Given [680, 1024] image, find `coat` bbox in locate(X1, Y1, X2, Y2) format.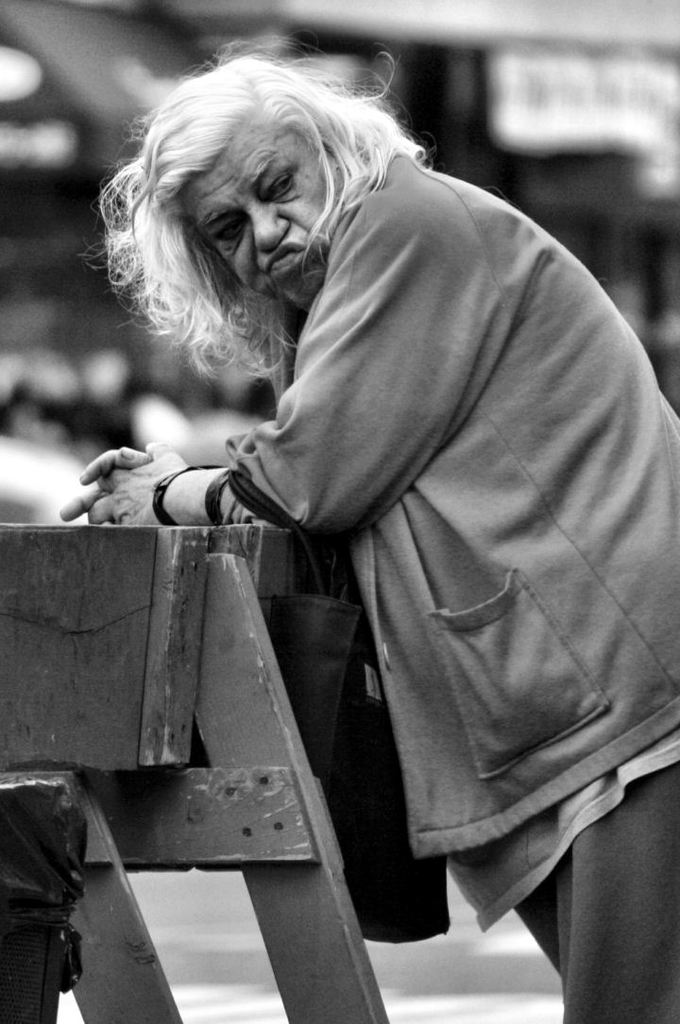
locate(90, 107, 649, 905).
